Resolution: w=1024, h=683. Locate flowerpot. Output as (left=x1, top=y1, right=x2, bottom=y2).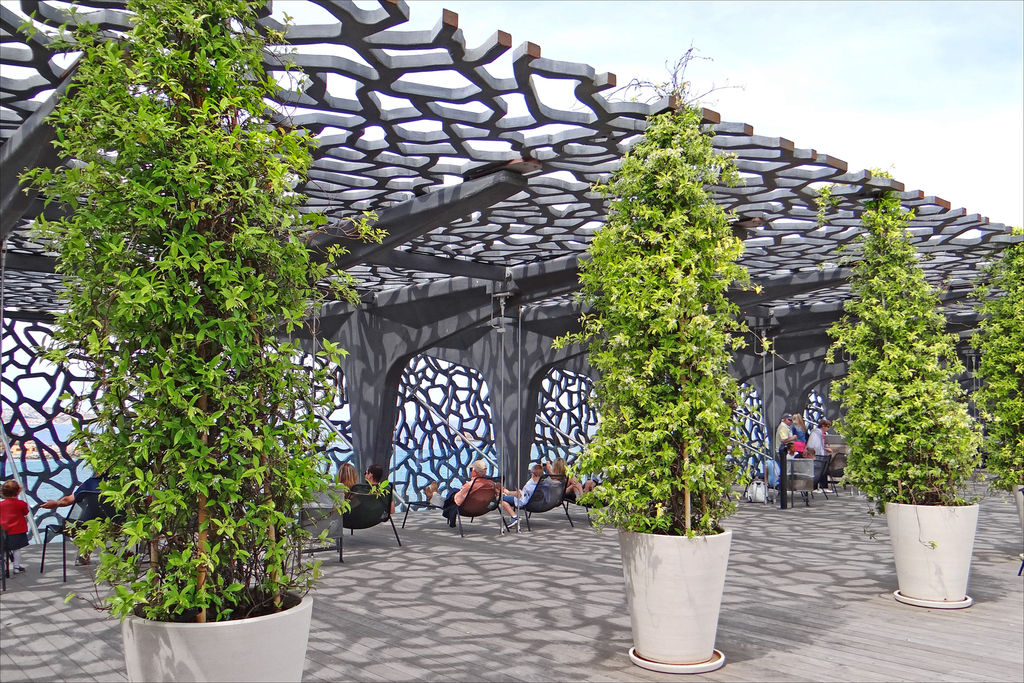
(left=617, top=520, right=732, bottom=670).
